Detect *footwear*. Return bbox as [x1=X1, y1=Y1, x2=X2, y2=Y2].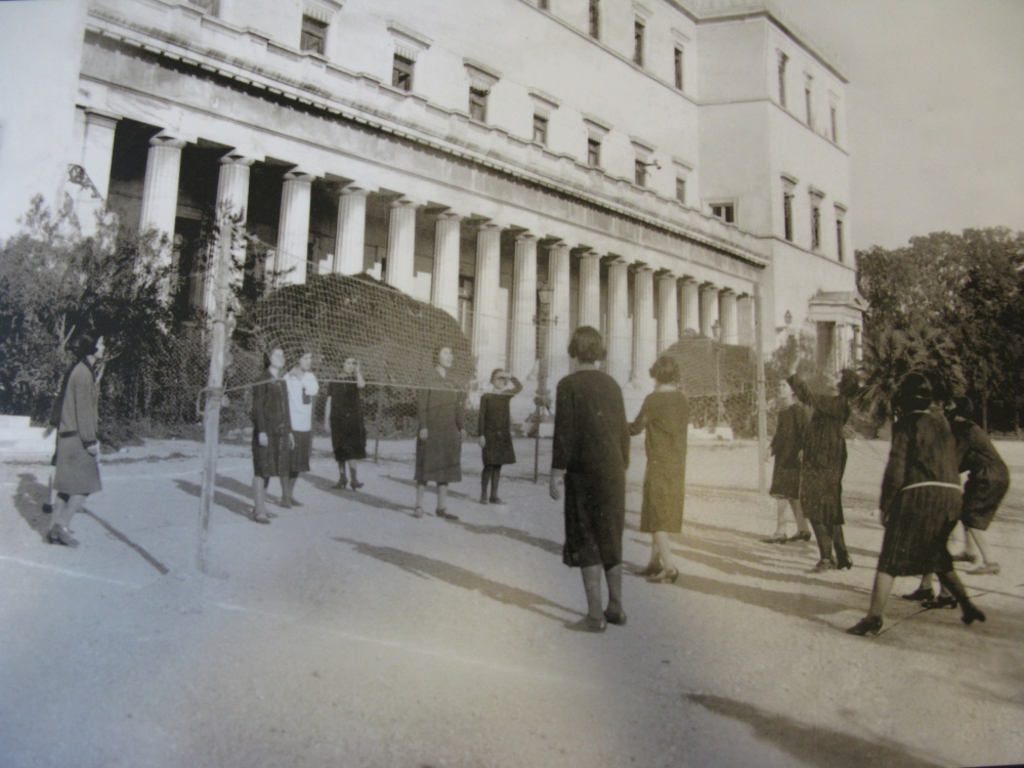
[x1=761, y1=535, x2=795, y2=547].
